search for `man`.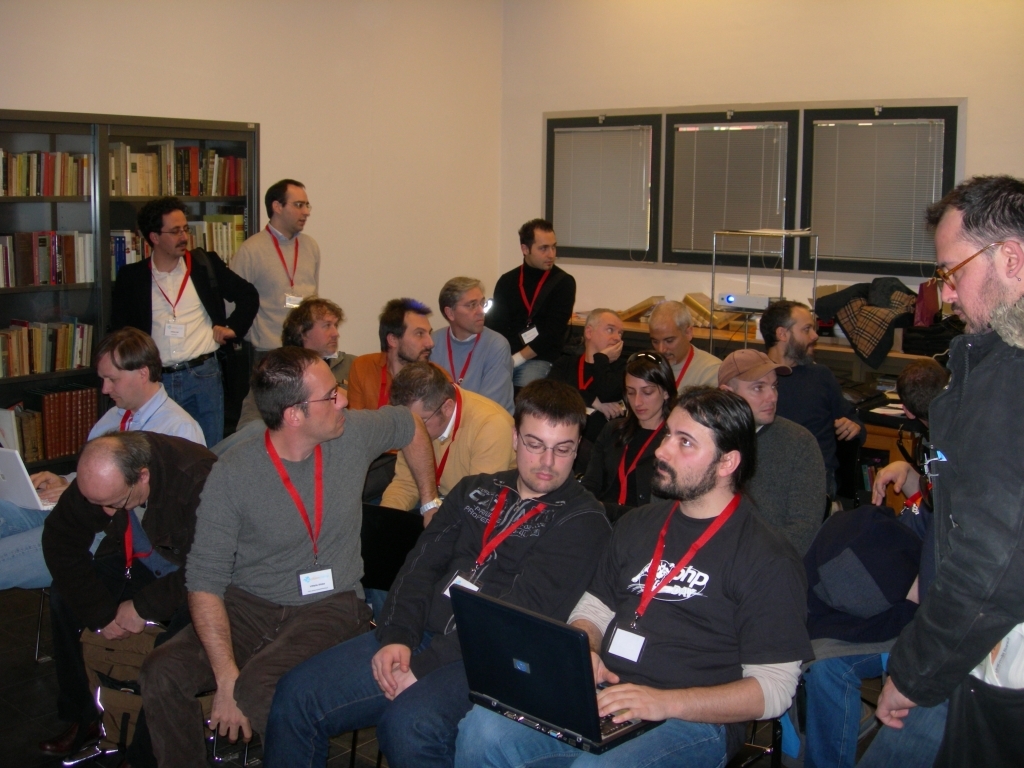
Found at [441, 270, 514, 413].
